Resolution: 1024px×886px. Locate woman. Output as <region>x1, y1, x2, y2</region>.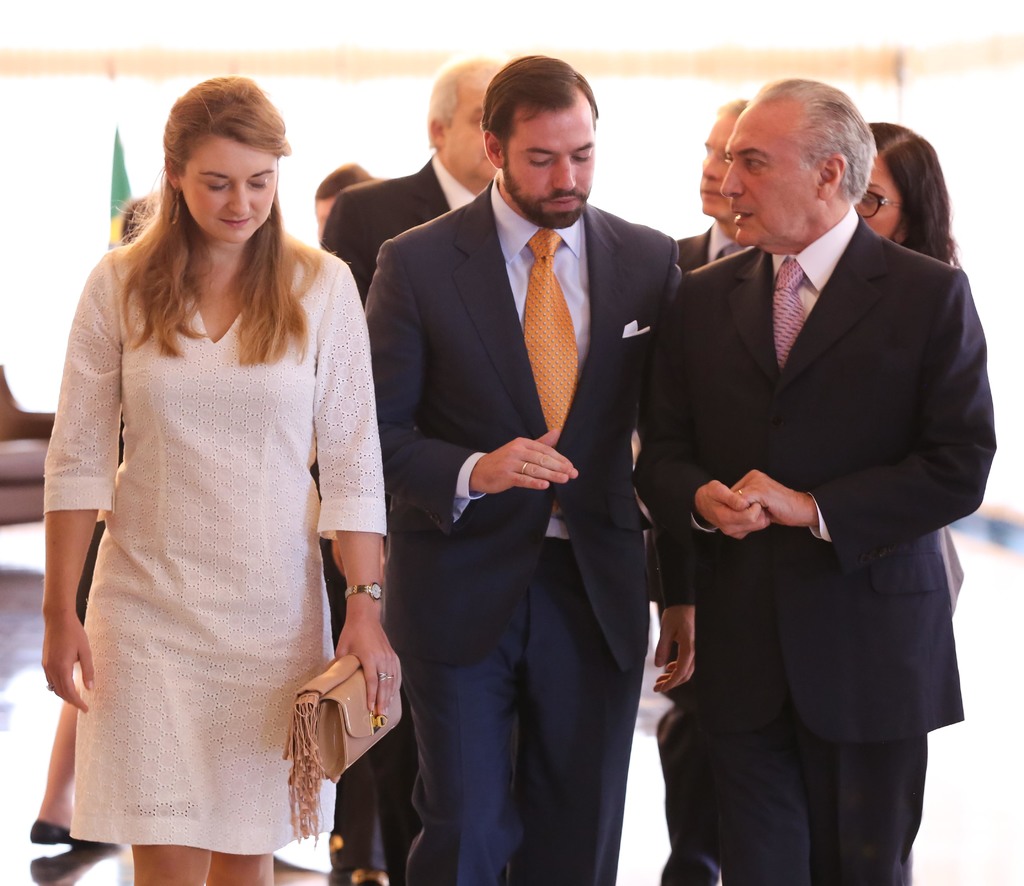
<region>853, 115, 961, 602</region>.
